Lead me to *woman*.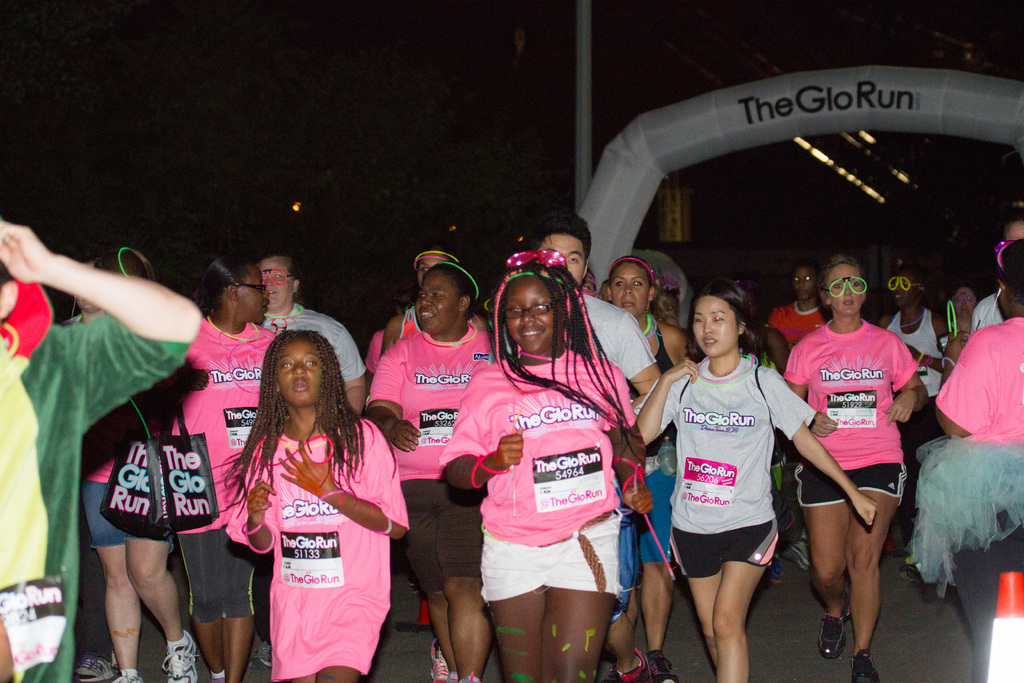
Lead to <bbox>946, 281, 984, 336</bbox>.
